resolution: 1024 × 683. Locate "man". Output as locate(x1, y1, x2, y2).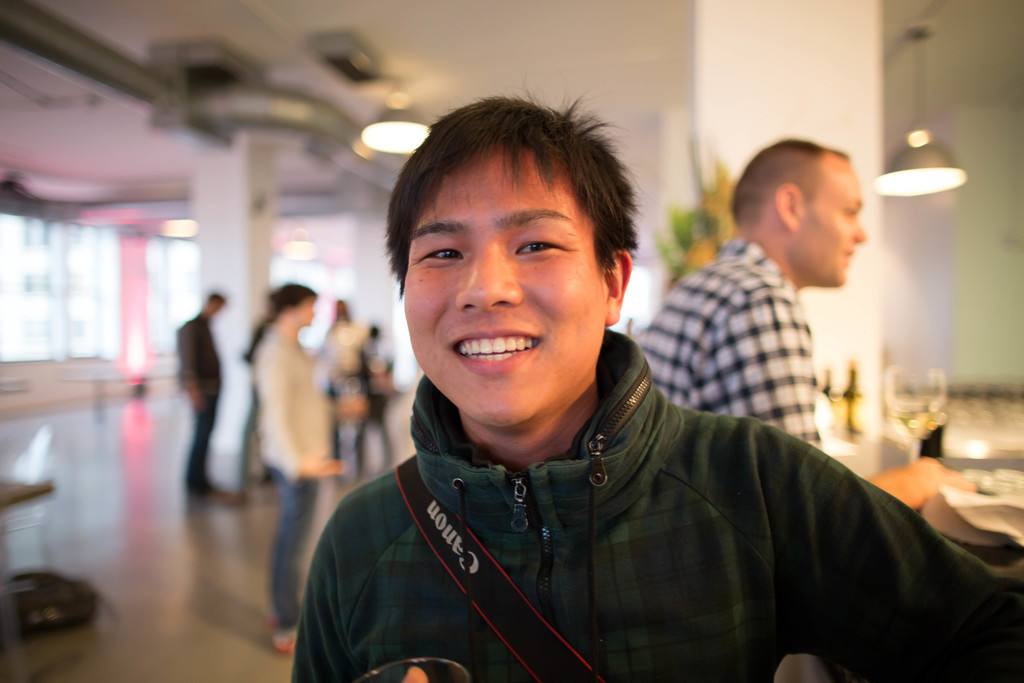
locate(177, 293, 222, 499).
